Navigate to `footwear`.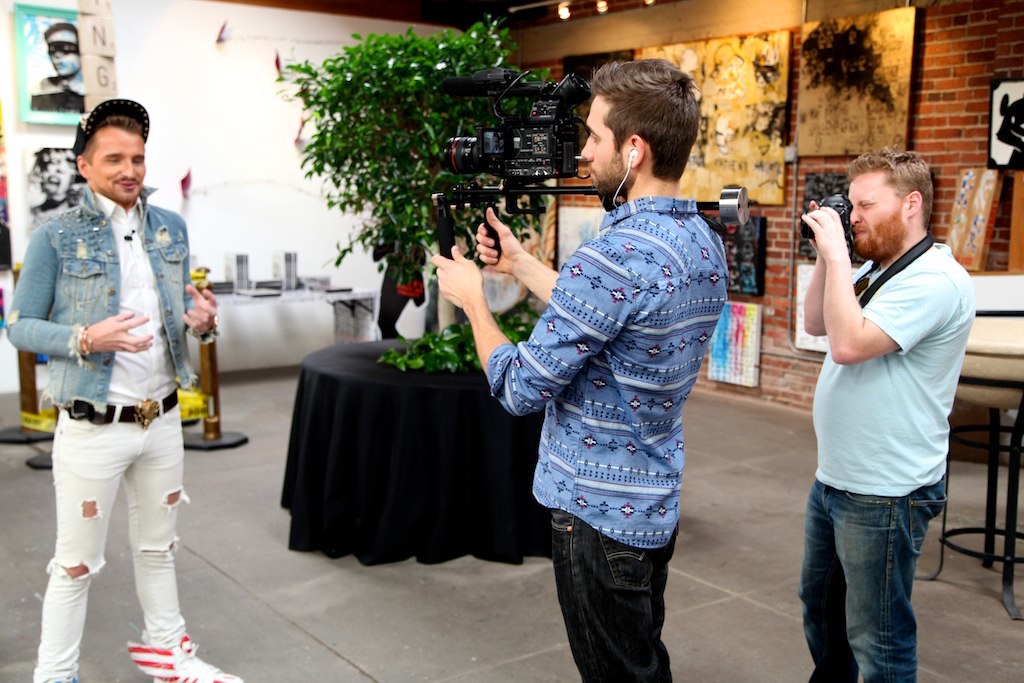
Navigation target: <box>124,631,242,682</box>.
